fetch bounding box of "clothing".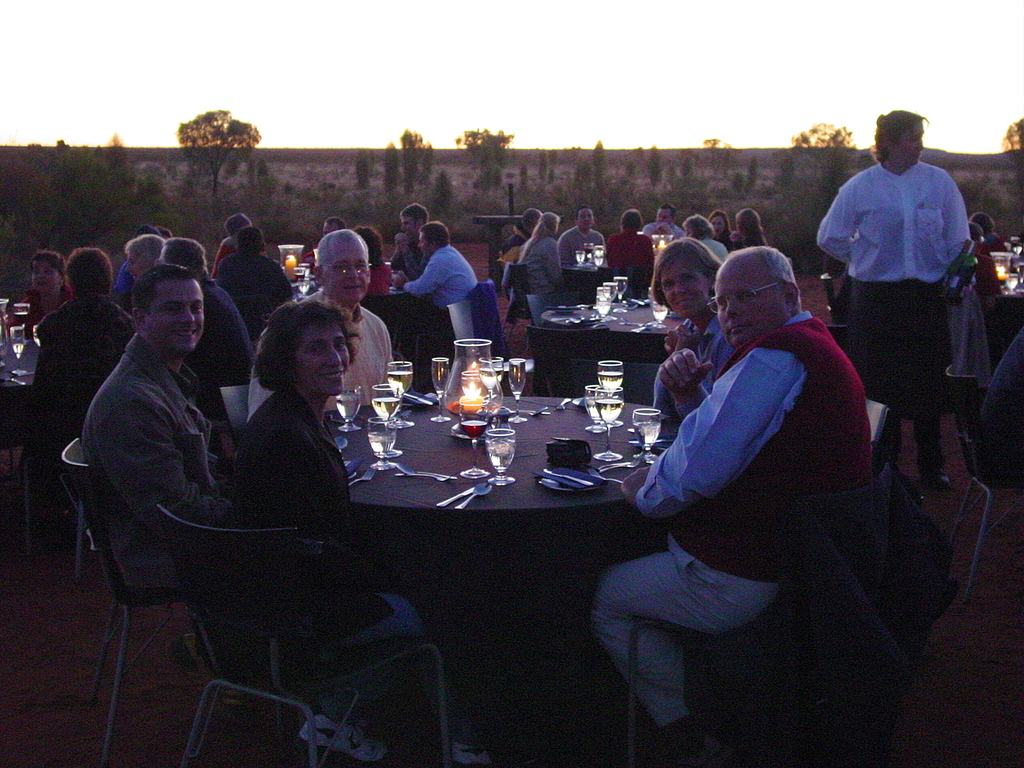
Bbox: 287/292/390/426.
